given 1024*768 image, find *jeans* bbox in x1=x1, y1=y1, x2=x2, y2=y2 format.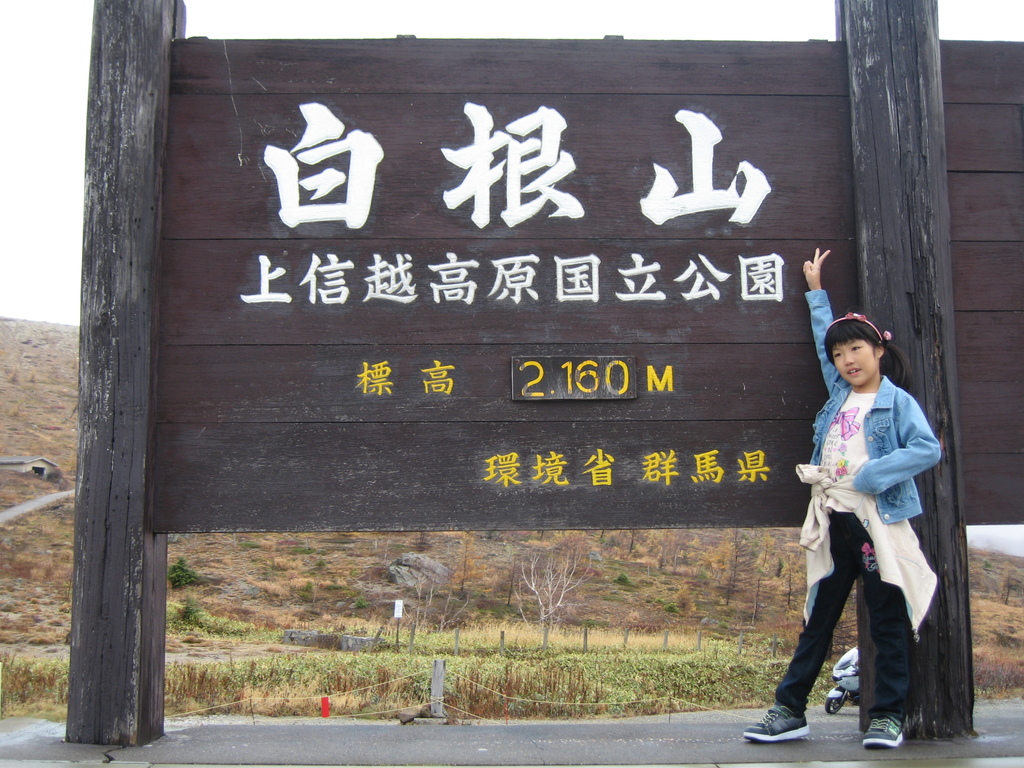
x1=774, y1=510, x2=903, y2=719.
